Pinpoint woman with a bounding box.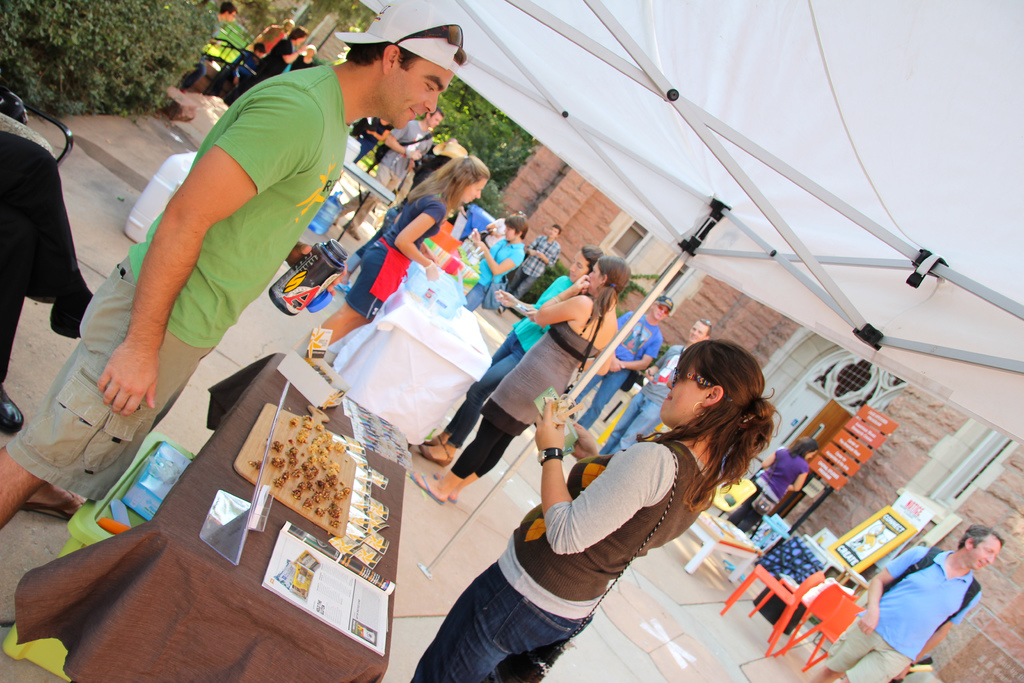
<box>287,42,319,73</box>.
